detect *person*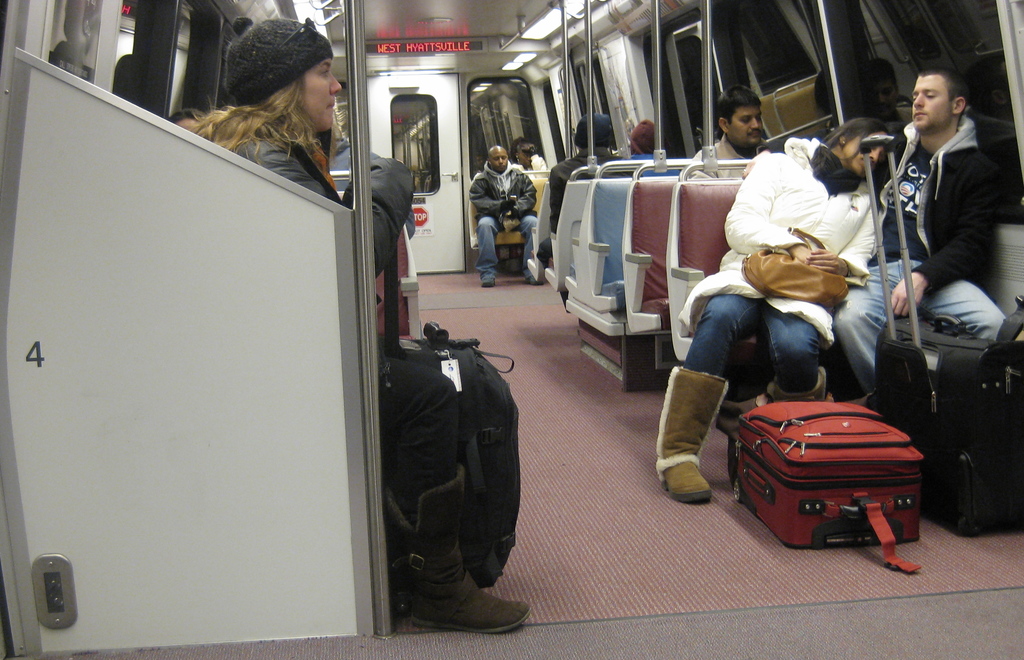
x1=468, y1=147, x2=543, y2=283
